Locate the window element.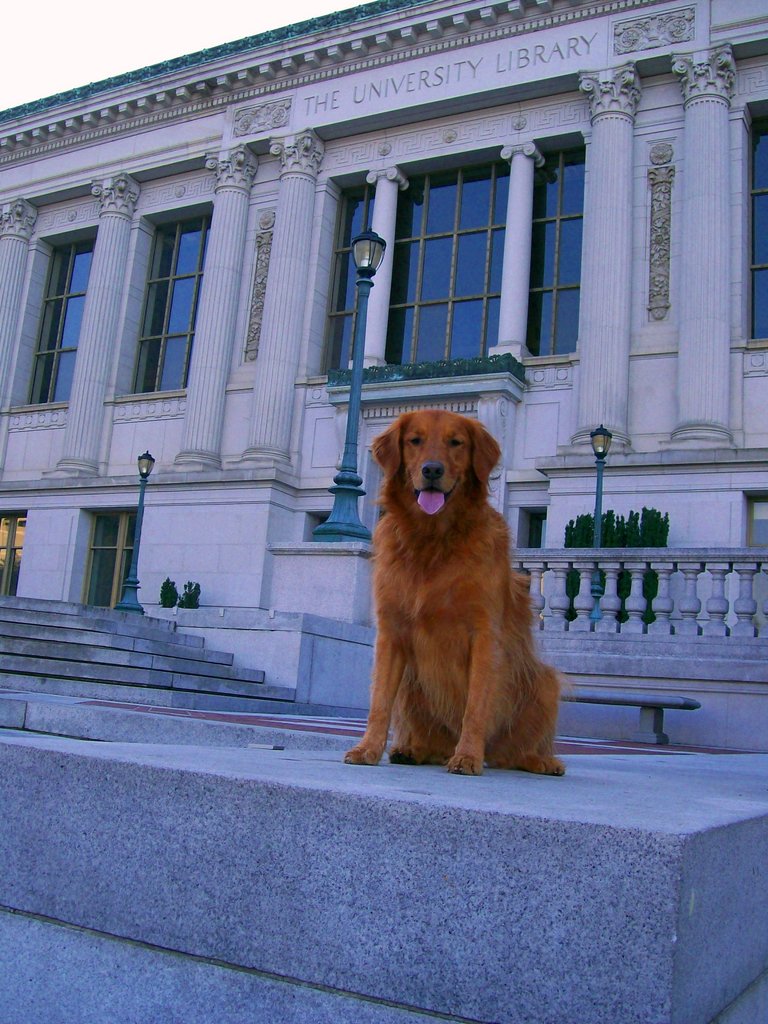
Element bbox: [x1=378, y1=147, x2=500, y2=362].
